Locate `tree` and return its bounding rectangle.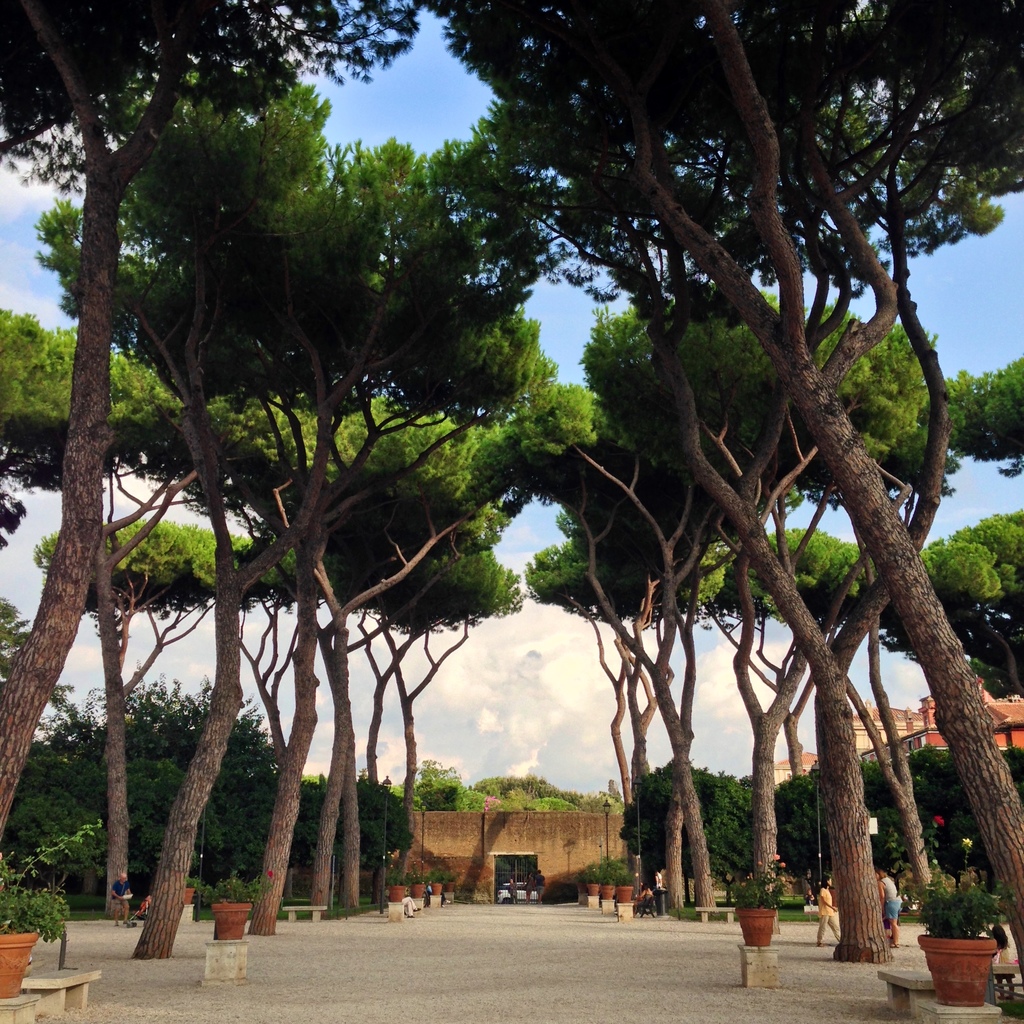
(867, 505, 1023, 712).
